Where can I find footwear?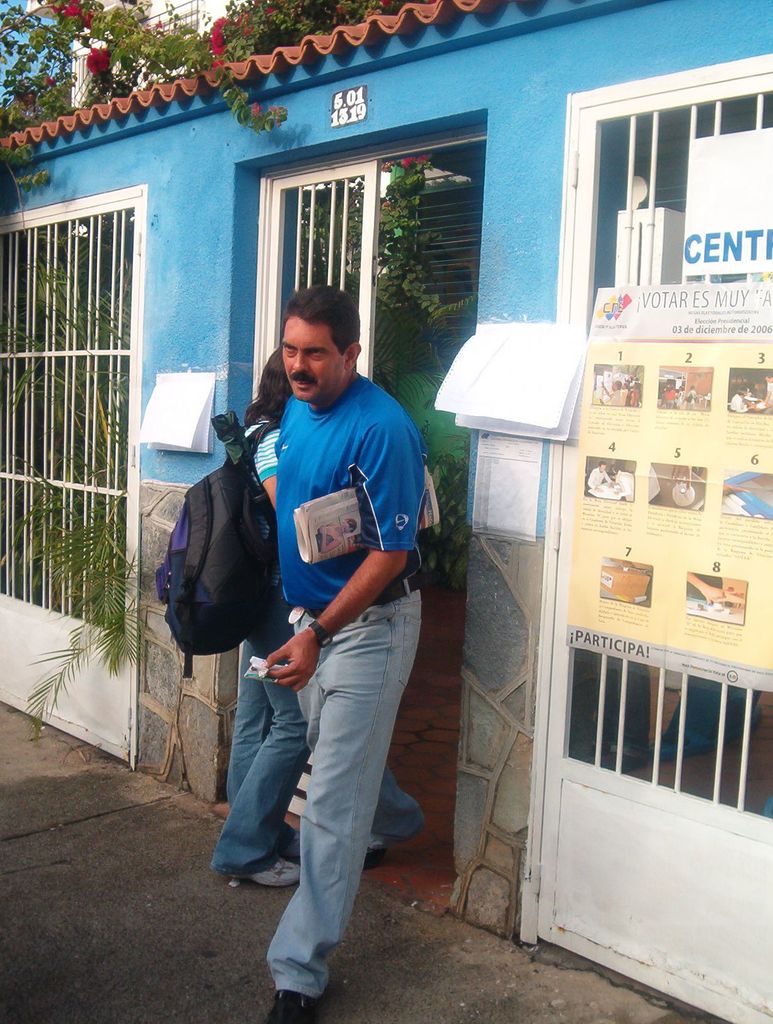
You can find it at 232/856/309/888.
